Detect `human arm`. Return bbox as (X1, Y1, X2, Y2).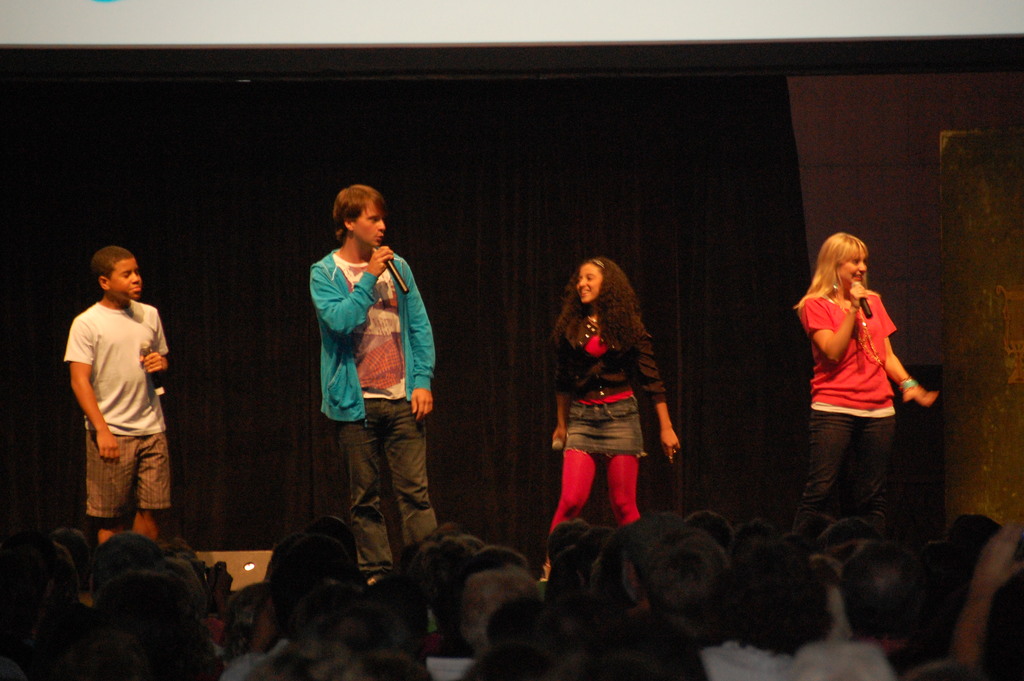
(305, 243, 397, 339).
